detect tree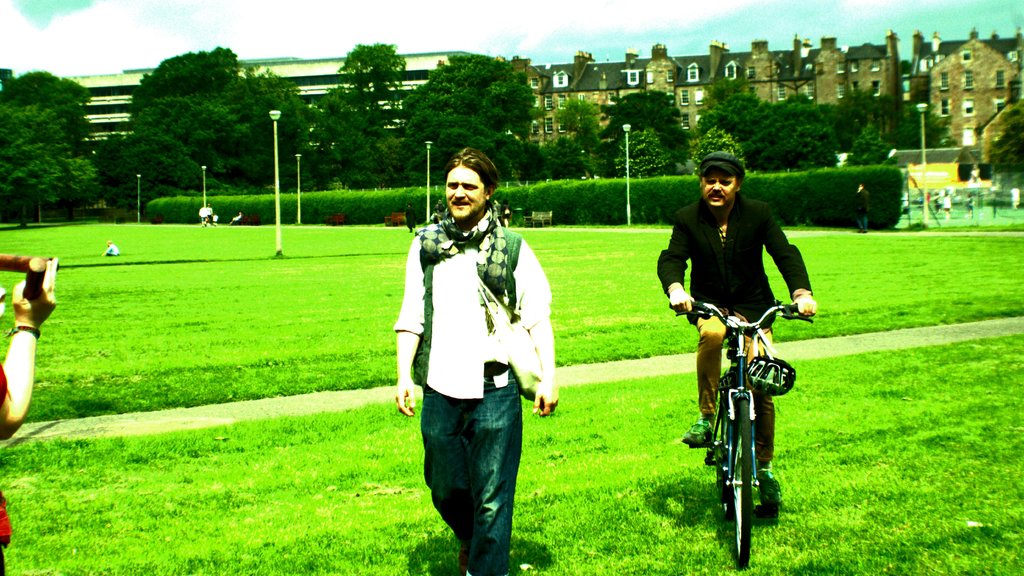
988,84,1023,193
